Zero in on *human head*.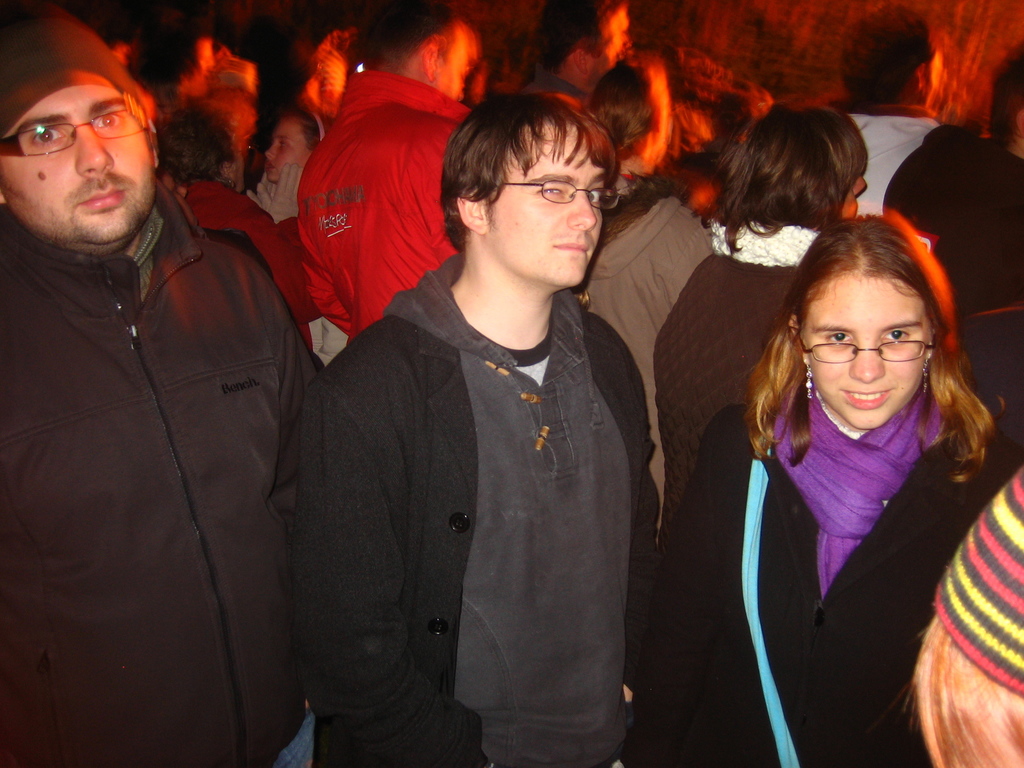
Zeroed in: x1=0, y1=34, x2=156, y2=243.
